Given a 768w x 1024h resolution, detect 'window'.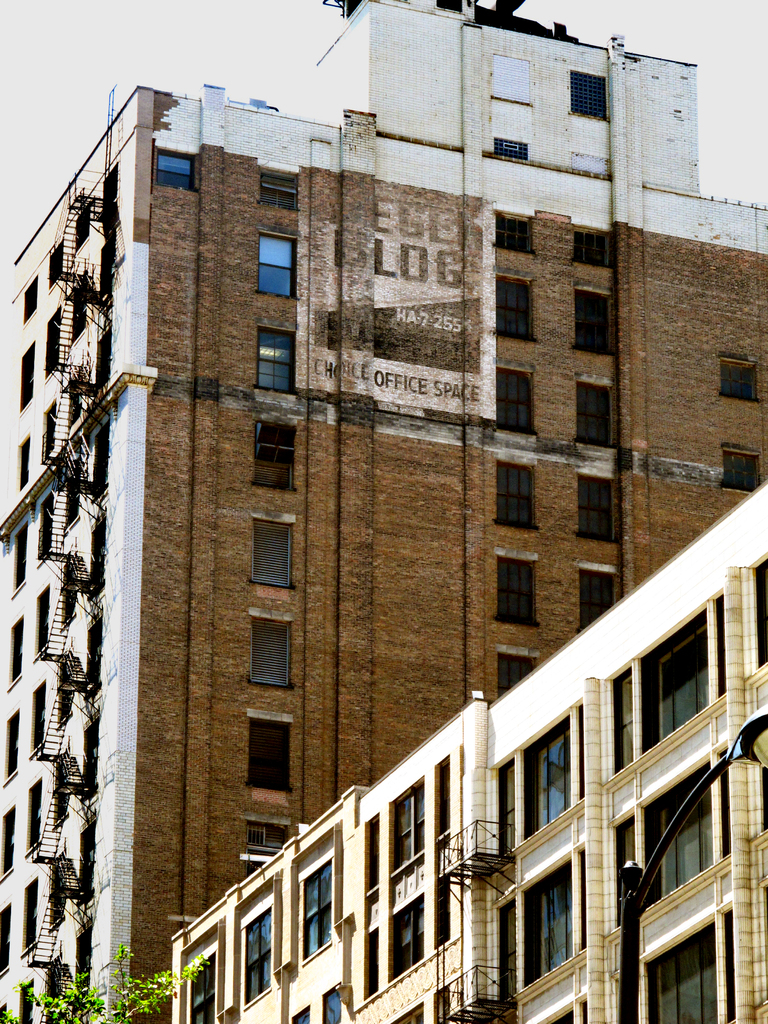
[394,792,428,865].
